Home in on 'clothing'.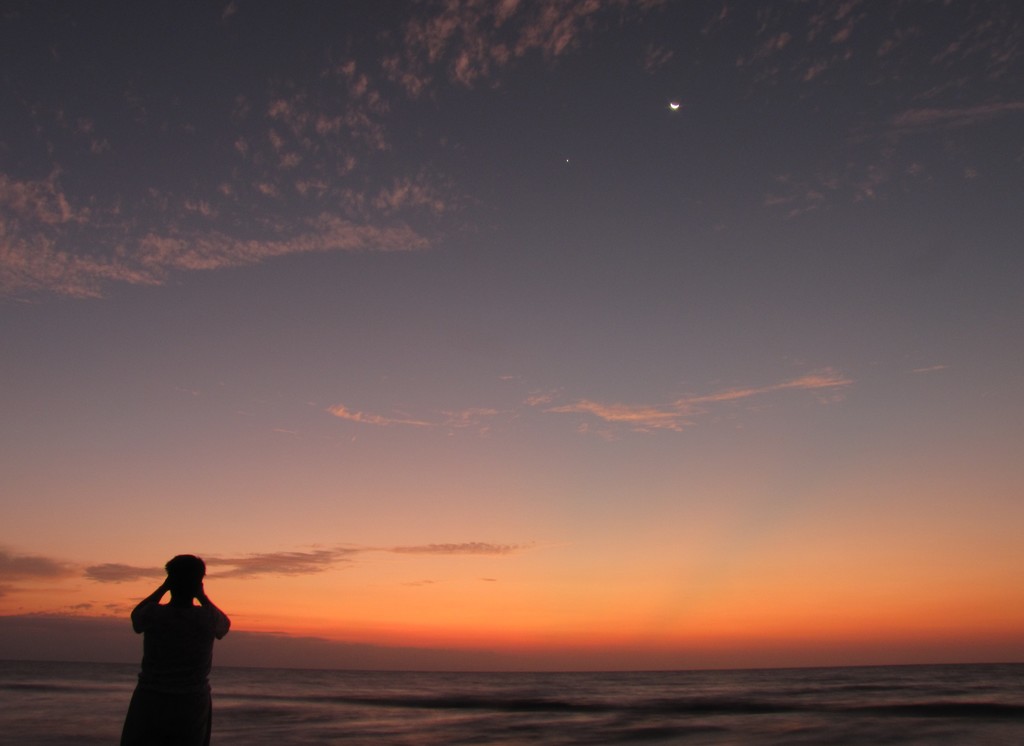
Homed in at box=[118, 599, 218, 745].
